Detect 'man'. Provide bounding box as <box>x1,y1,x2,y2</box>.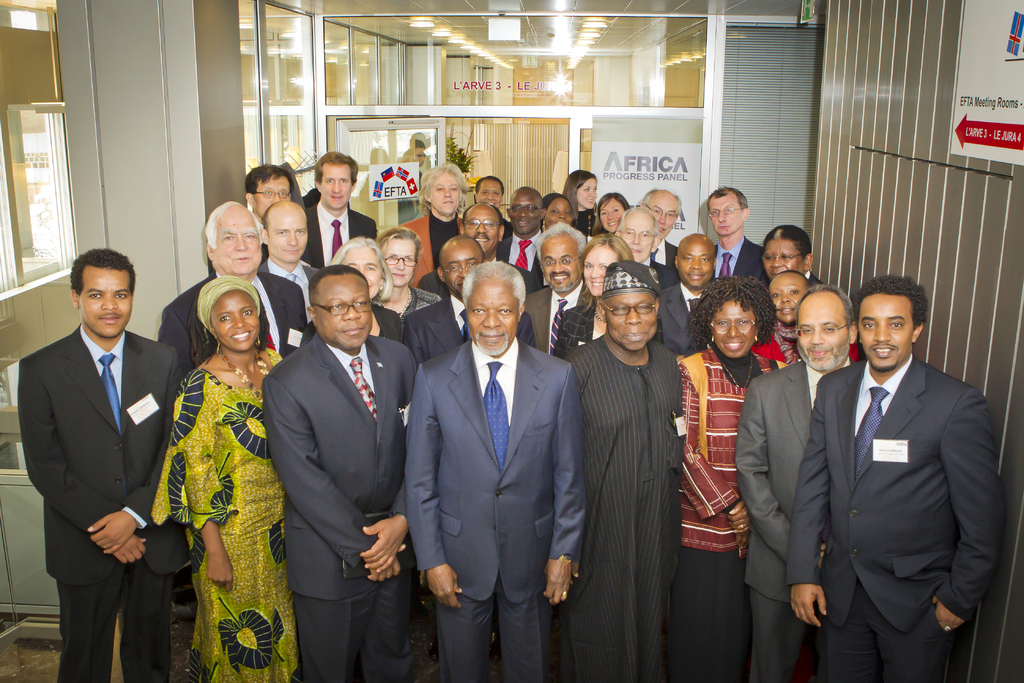
<box>260,268,420,682</box>.
